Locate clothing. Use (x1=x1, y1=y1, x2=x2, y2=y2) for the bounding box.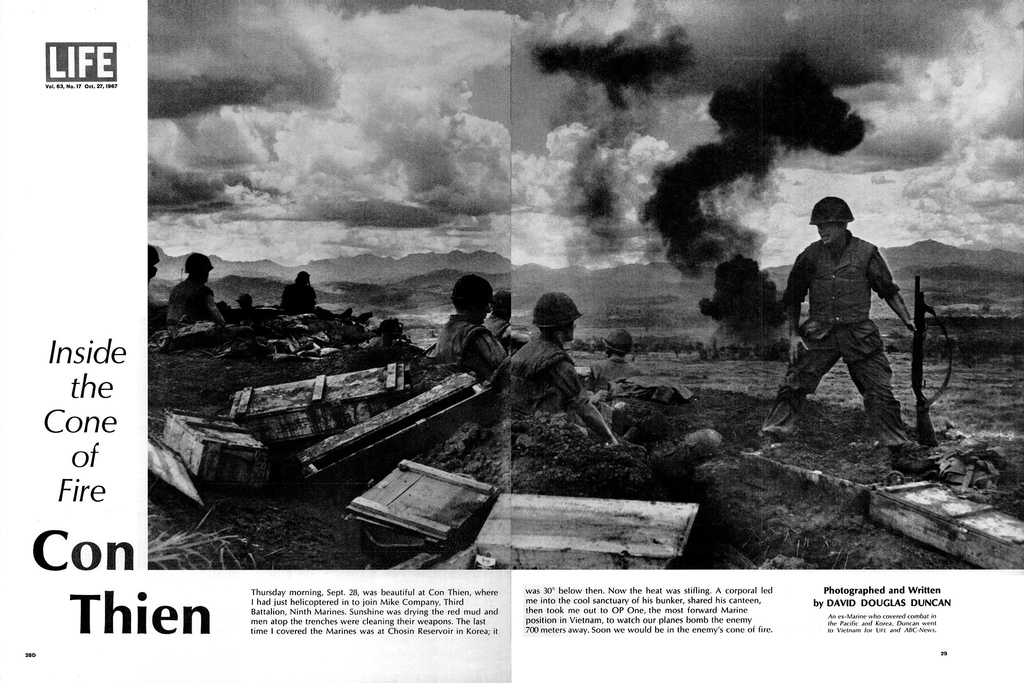
(x1=430, y1=271, x2=511, y2=367).
